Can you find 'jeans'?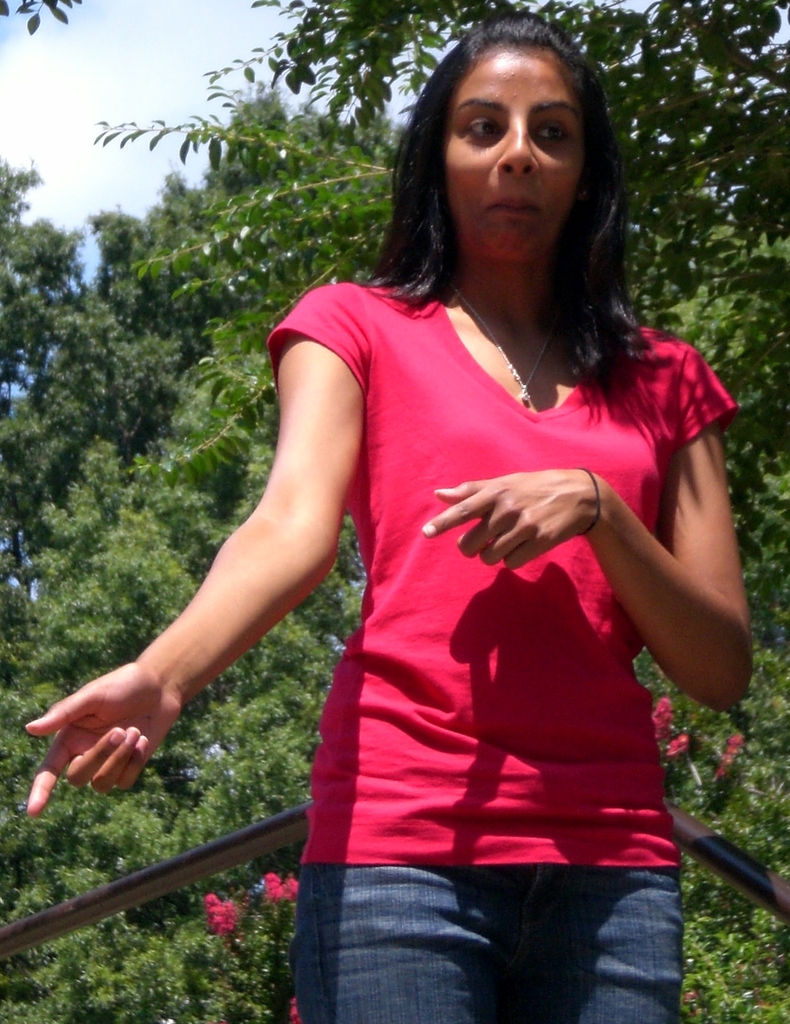
Yes, bounding box: {"x1": 282, "y1": 863, "x2": 698, "y2": 1005}.
